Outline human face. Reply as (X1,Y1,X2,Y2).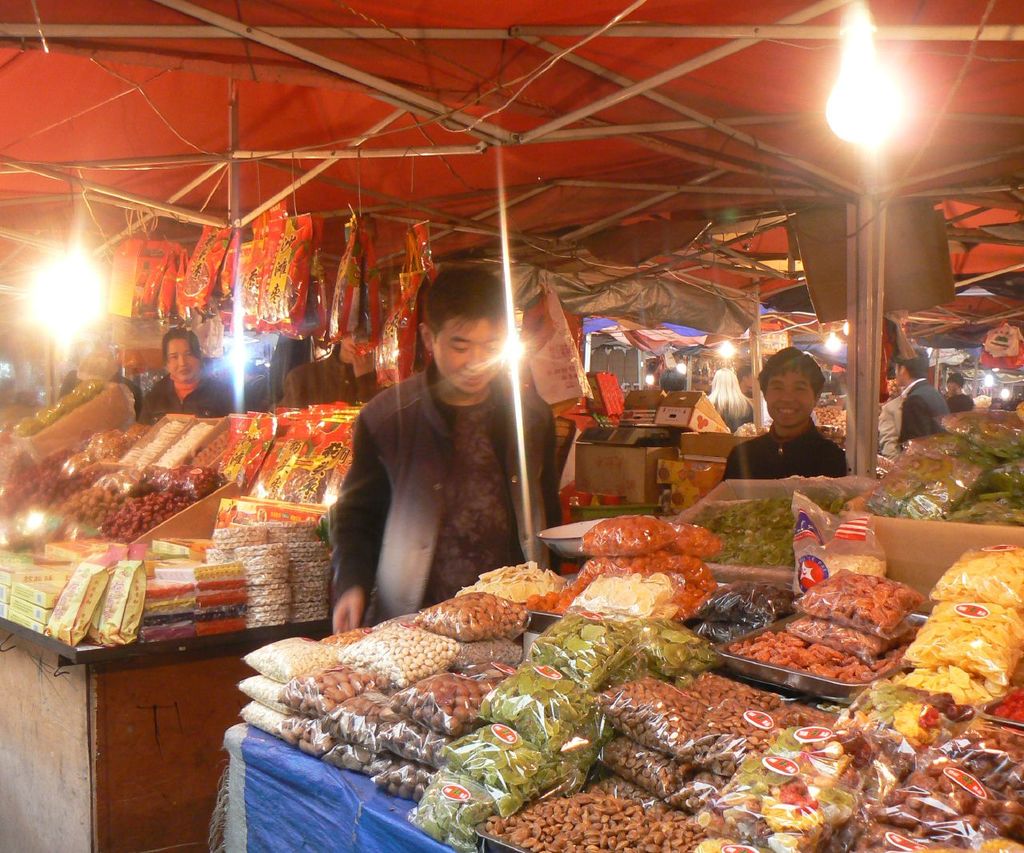
(766,368,815,422).
